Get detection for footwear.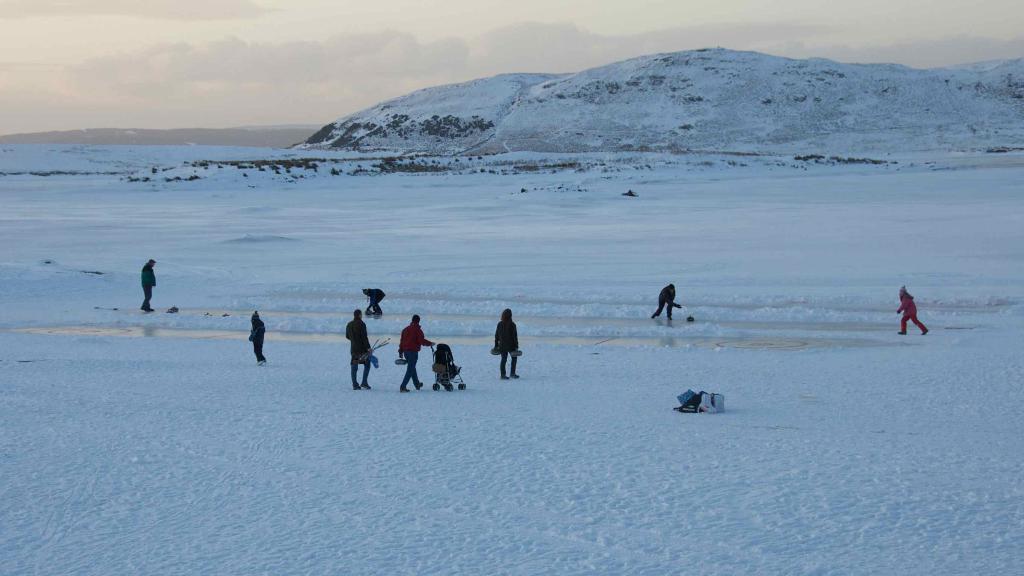
Detection: x1=501, y1=376, x2=510, y2=381.
